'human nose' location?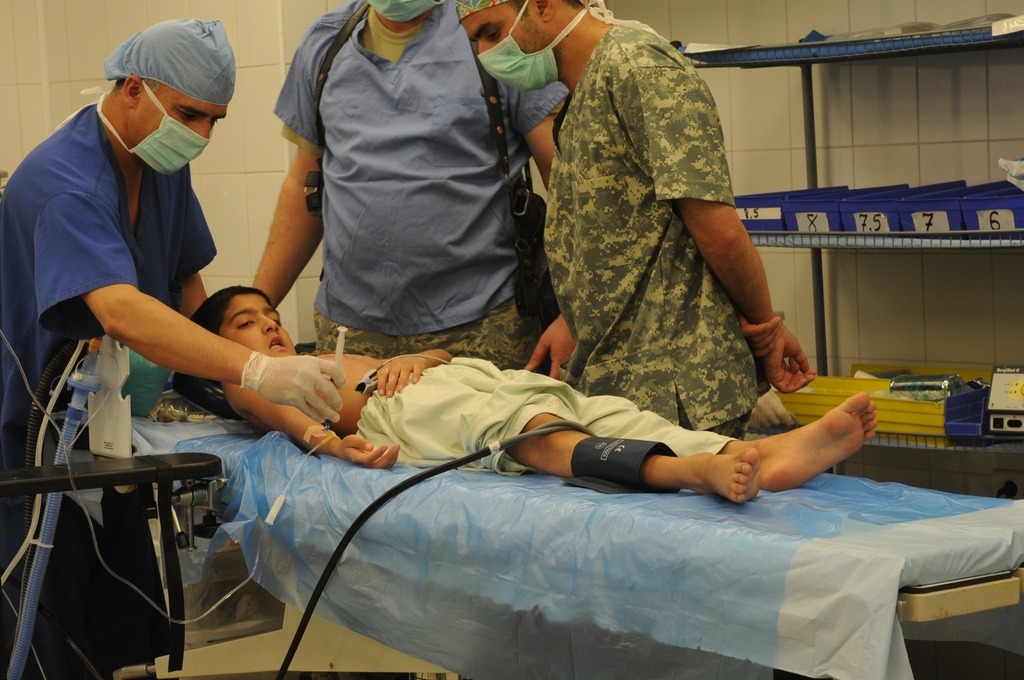
476, 42, 489, 54
